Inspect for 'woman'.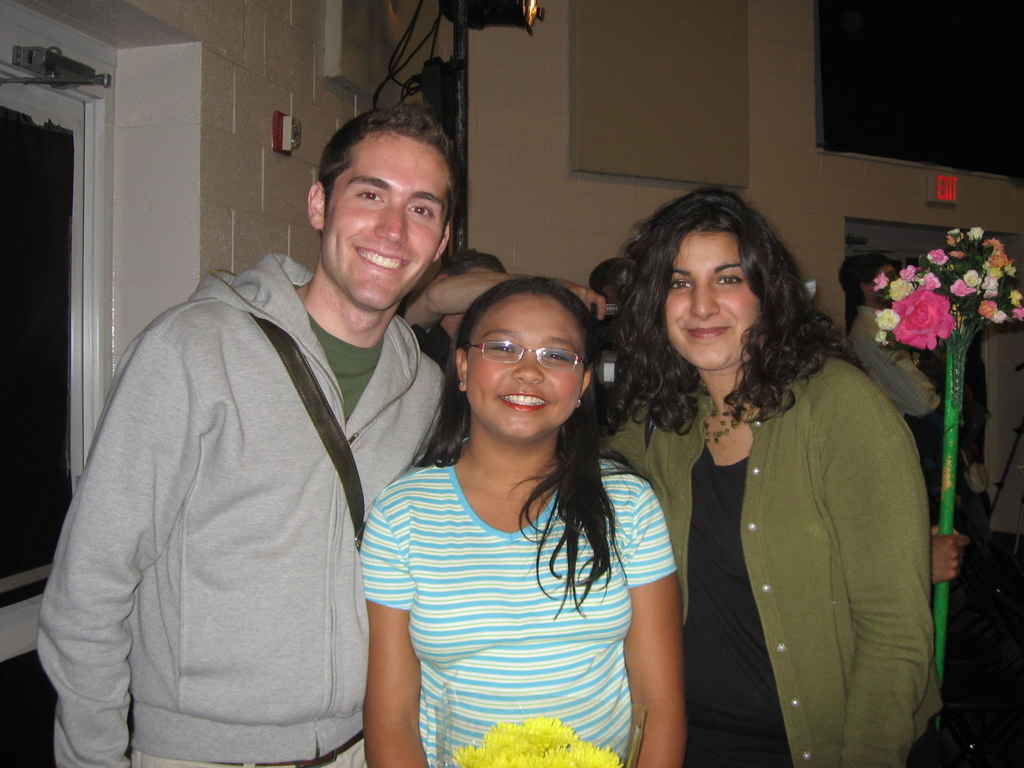
Inspection: rect(358, 276, 694, 767).
